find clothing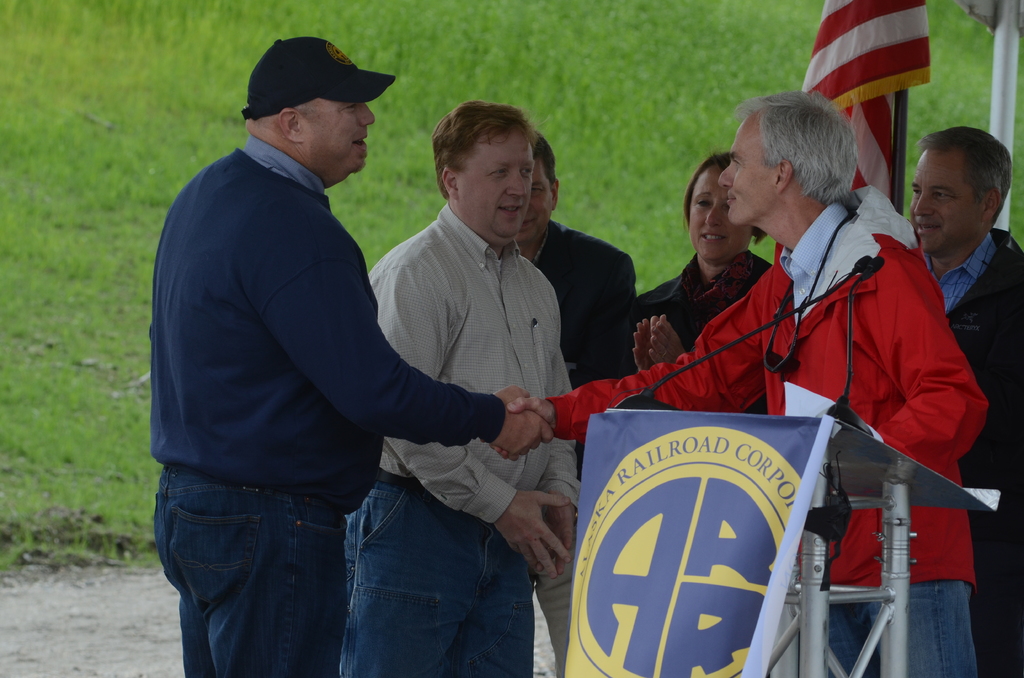
x1=644, y1=247, x2=776, y2=417
